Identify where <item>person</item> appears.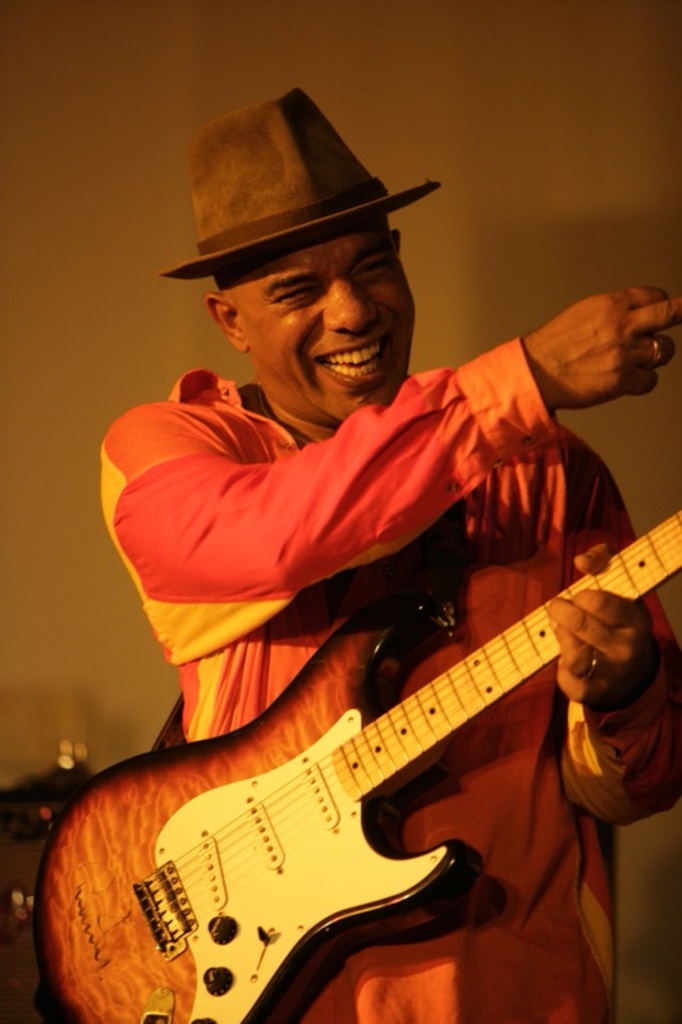
Appears at 100:83:681:1023.
